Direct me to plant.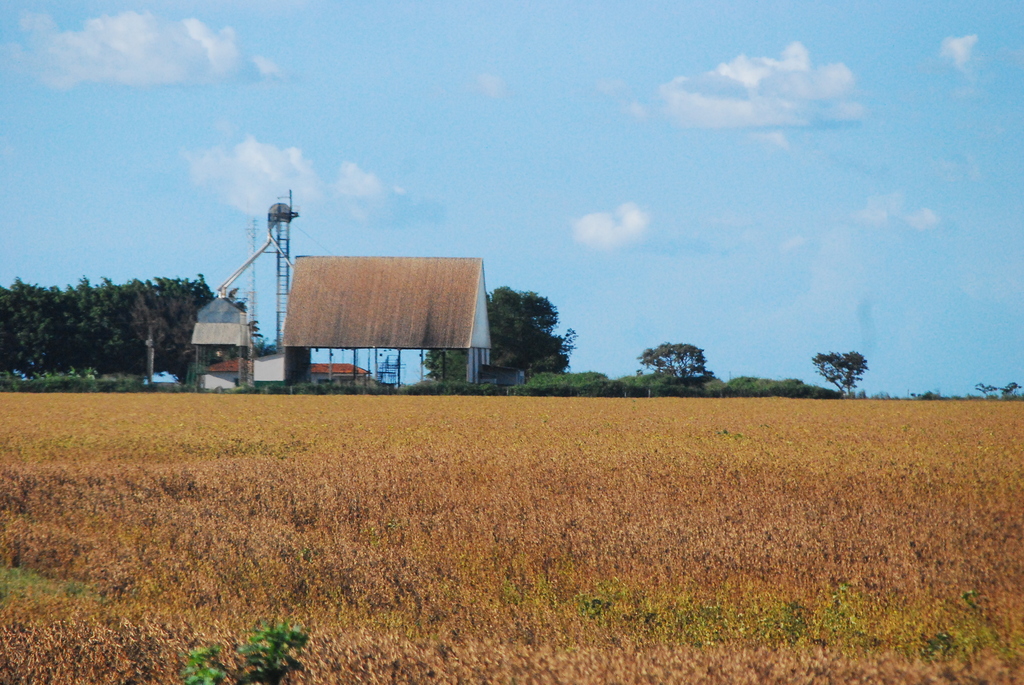
Direction: (x1=177, y1=612, x2=312, y2=684).
